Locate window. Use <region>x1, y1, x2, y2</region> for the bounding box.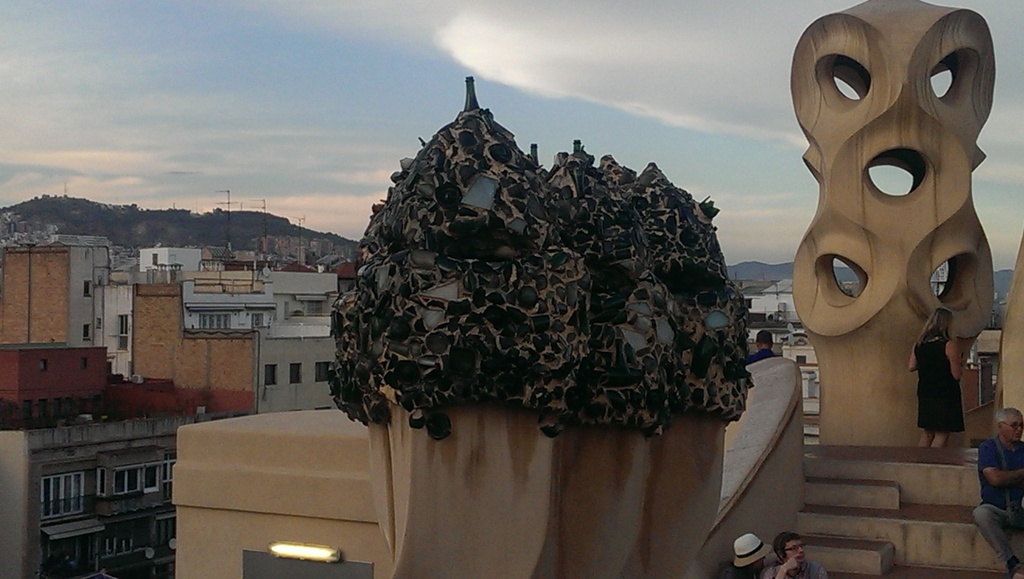
<region>100, 471, 106, 493</region>.
